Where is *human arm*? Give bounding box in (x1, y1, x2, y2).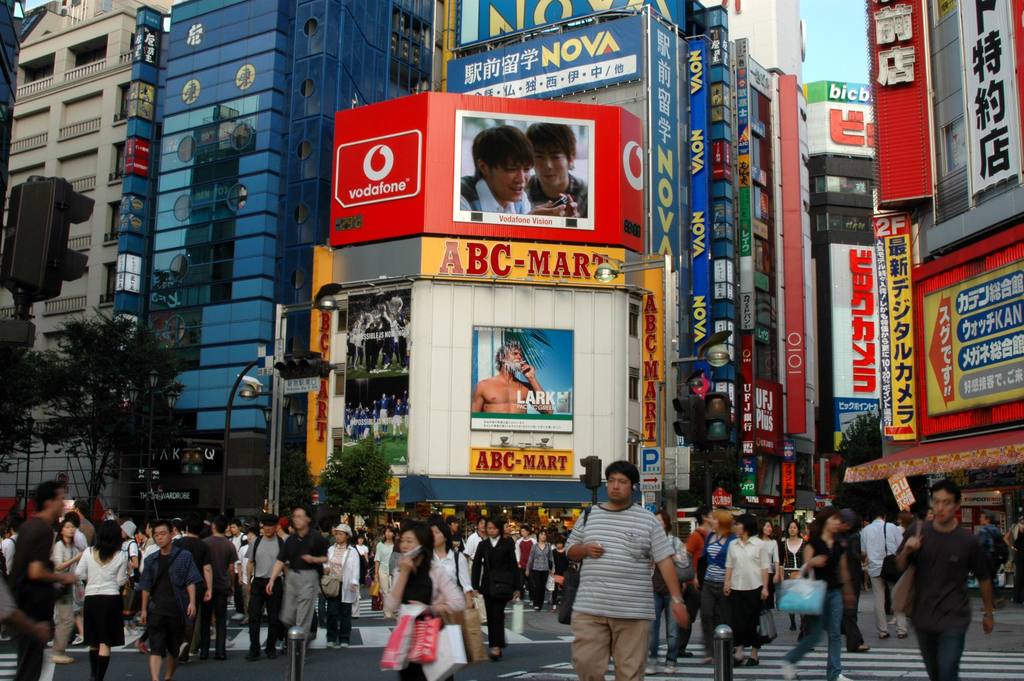
(760, 546, 769, 596).
